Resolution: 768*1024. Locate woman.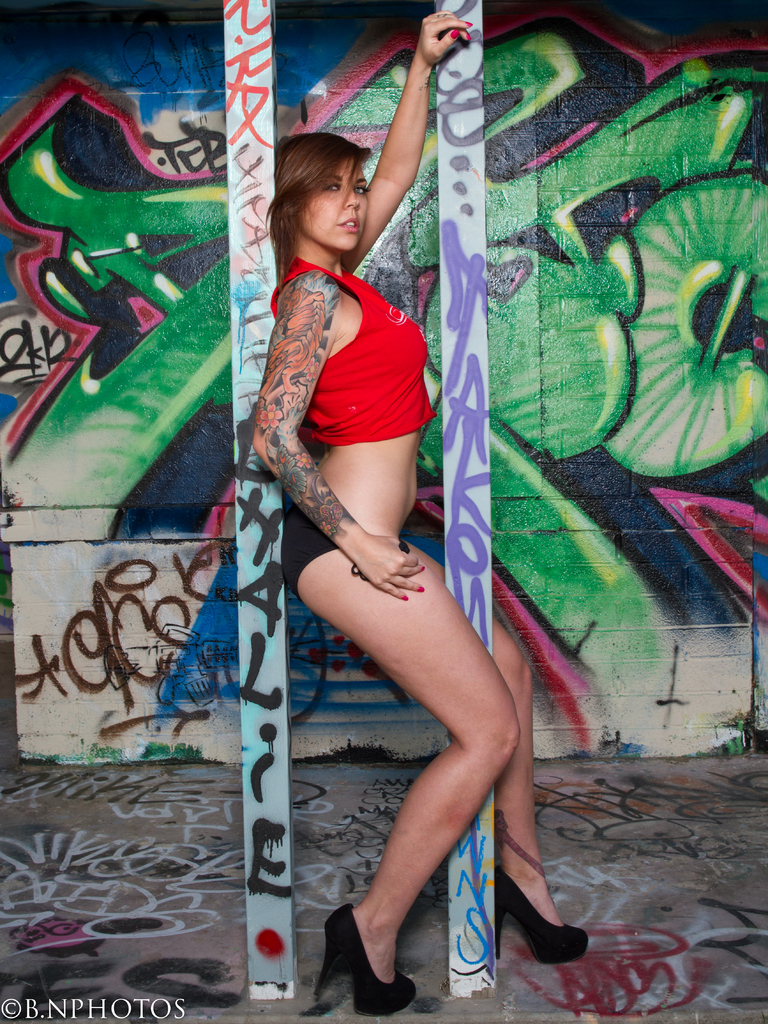
234:55:534:1023.
